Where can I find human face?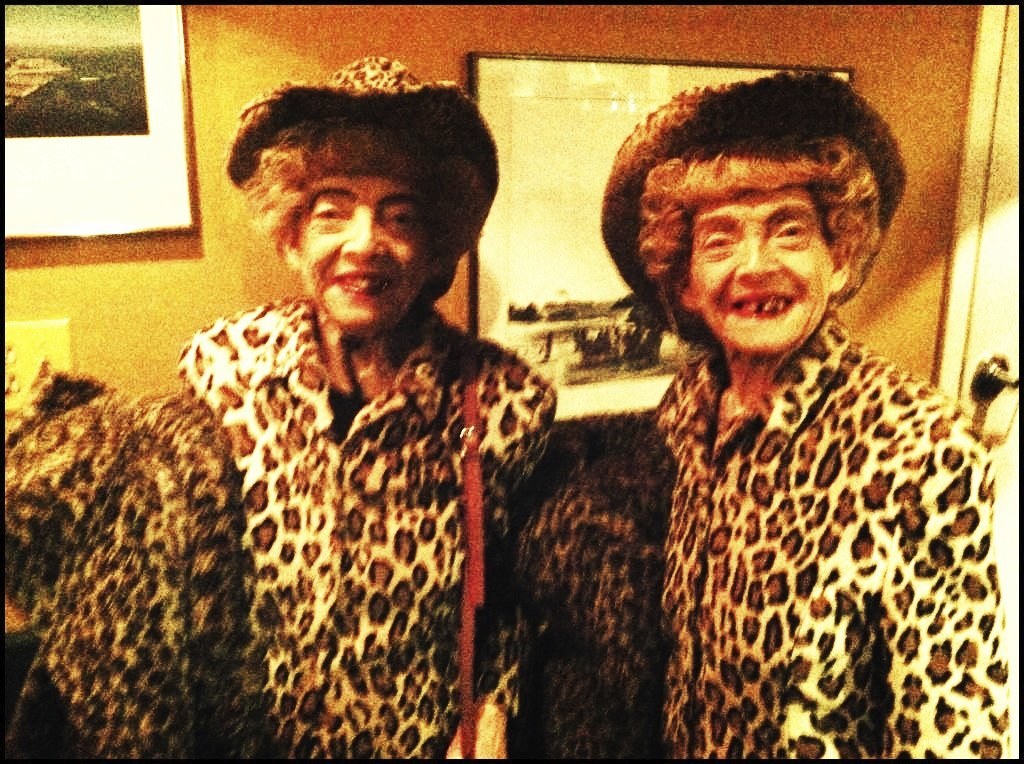
You can find it at [x1=300, y1=172, x2=431, y2=339].
